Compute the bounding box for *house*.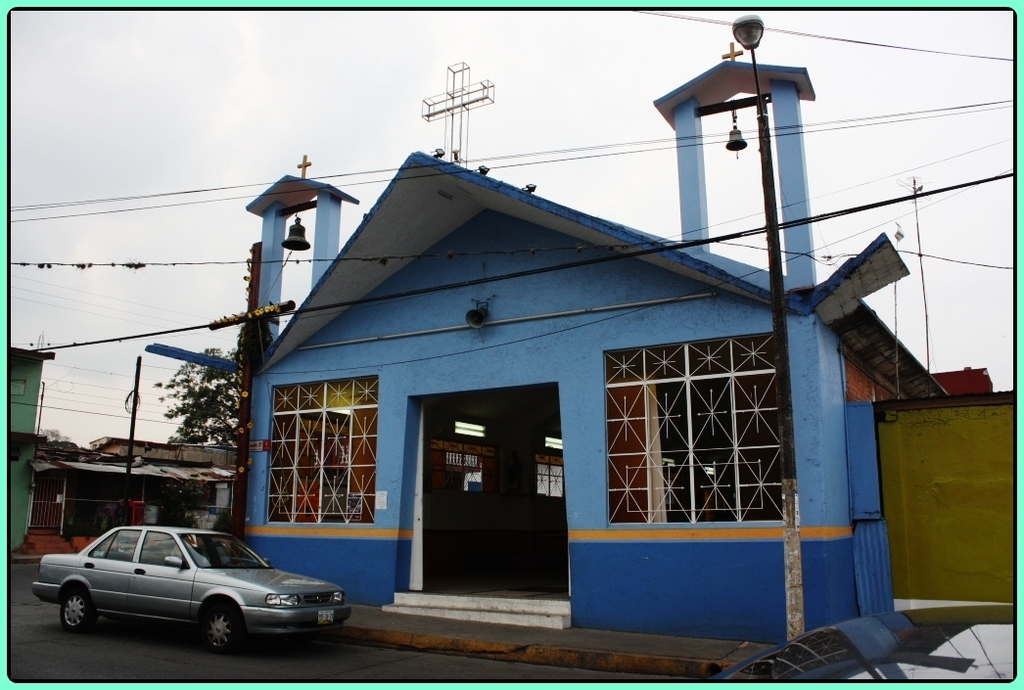
<region>20, 442, 231, 563</region>.
